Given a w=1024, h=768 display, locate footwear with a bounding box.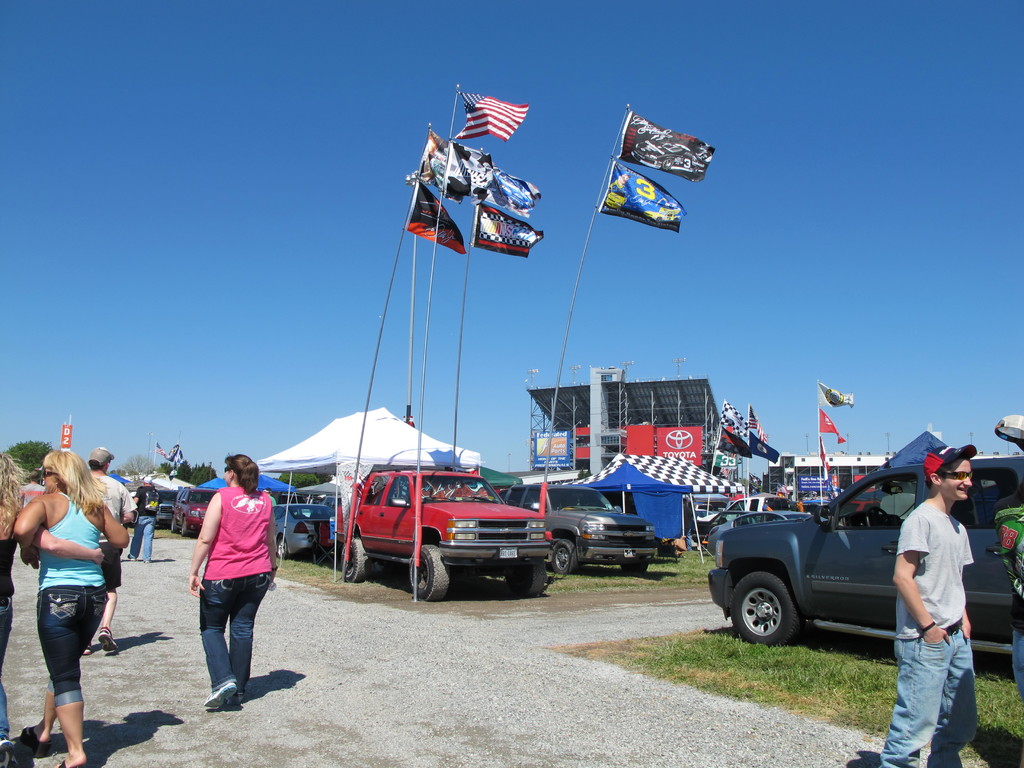
Located: 0:736:20:767.
